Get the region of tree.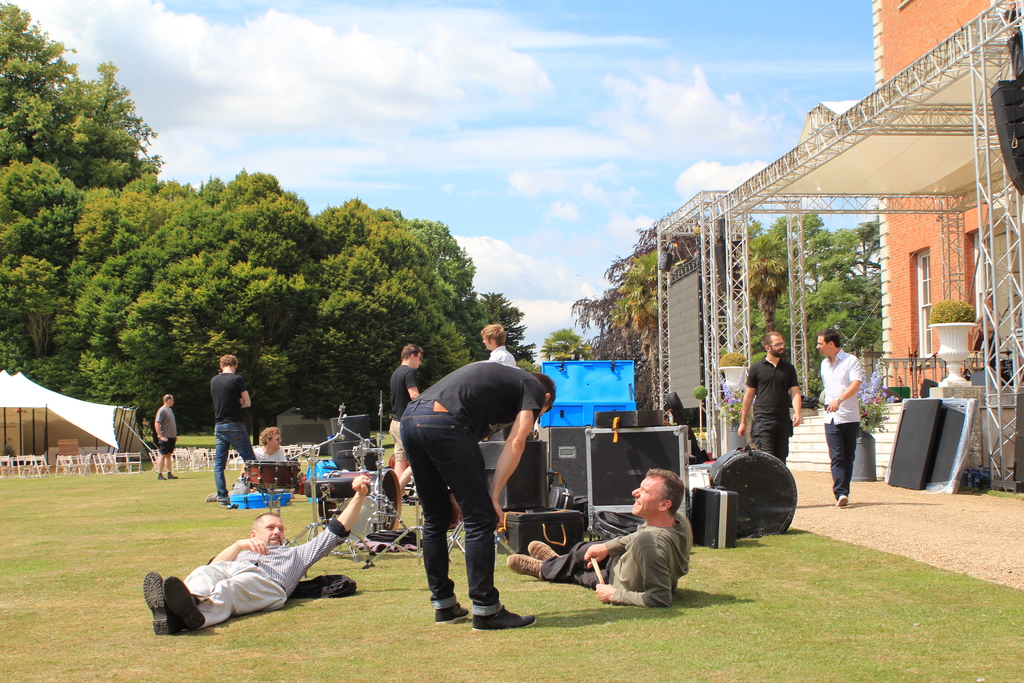
locate(607, 248, 691, 407).
